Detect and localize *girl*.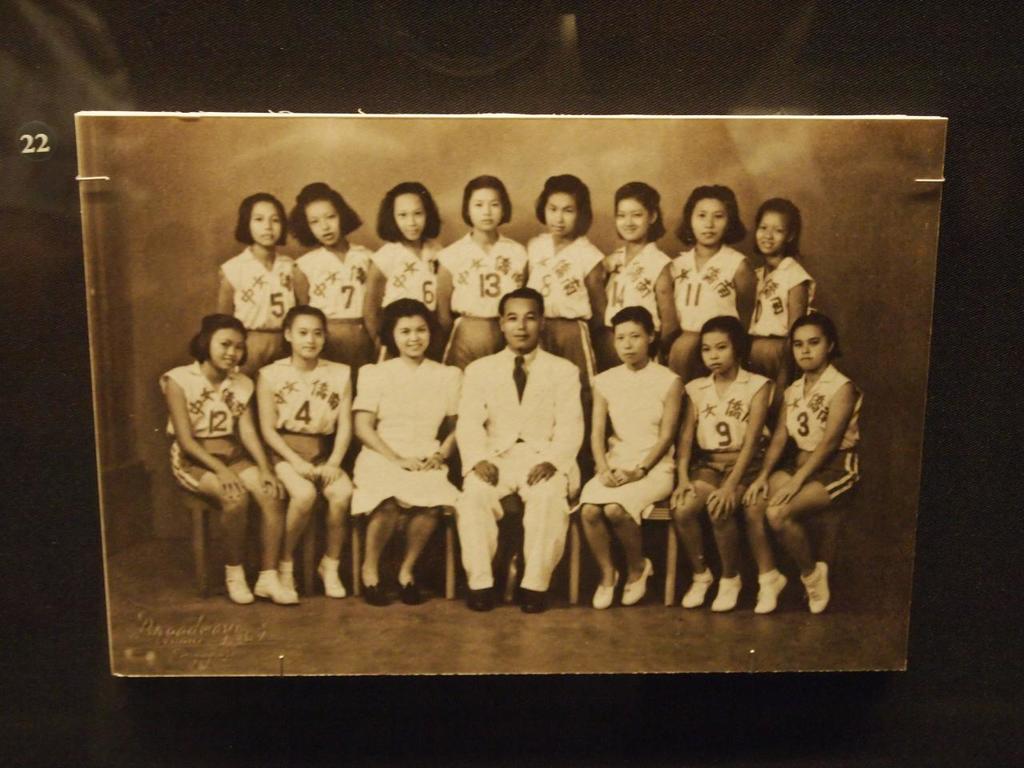
Localized at 524, 177, 861, 614.
